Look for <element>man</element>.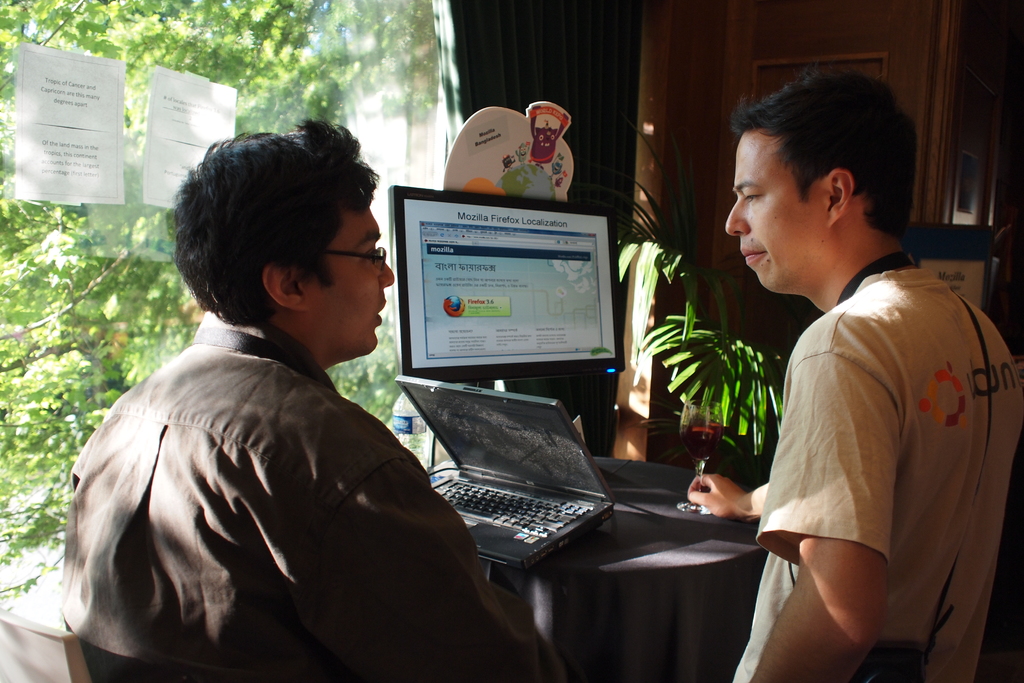
Found: 684 70 1023 682.
